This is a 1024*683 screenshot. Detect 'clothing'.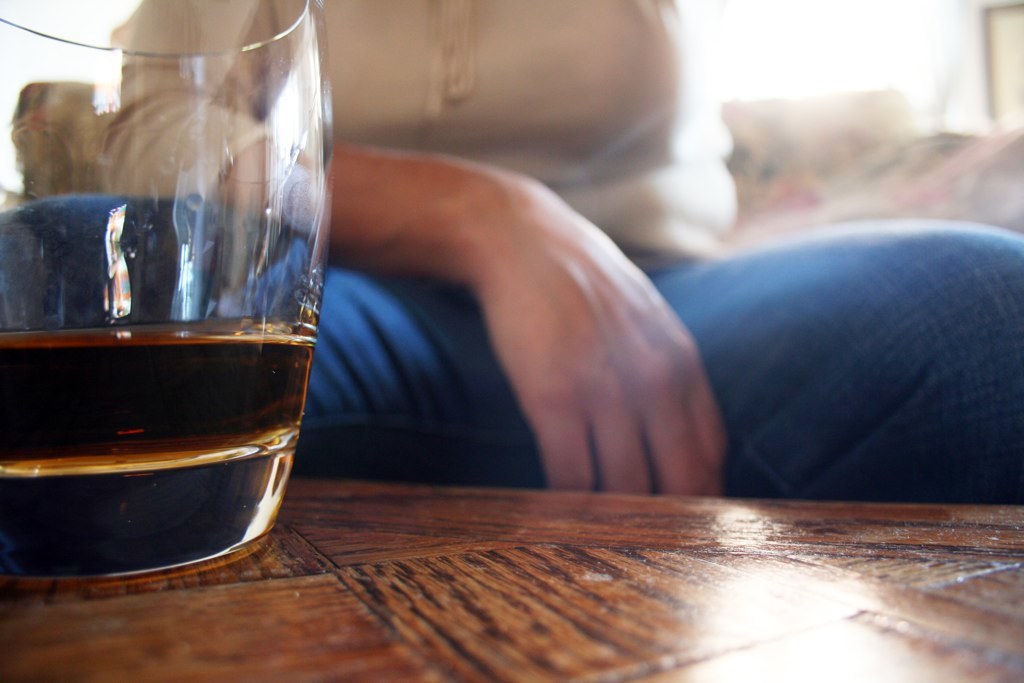
Rect(0, 0, 1021, 512).
